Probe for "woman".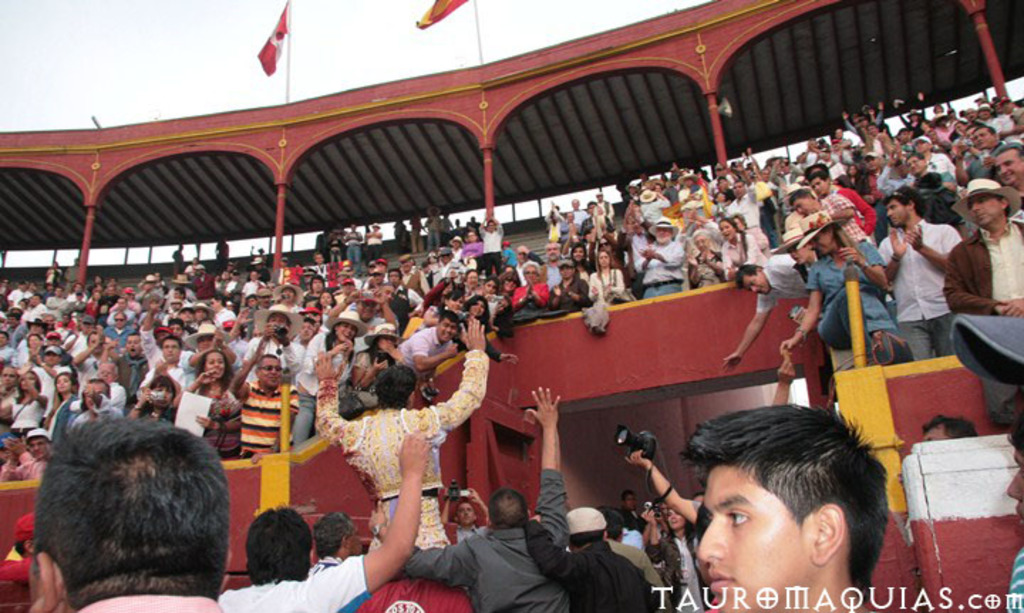
Probe result: 586:249:627:304.
